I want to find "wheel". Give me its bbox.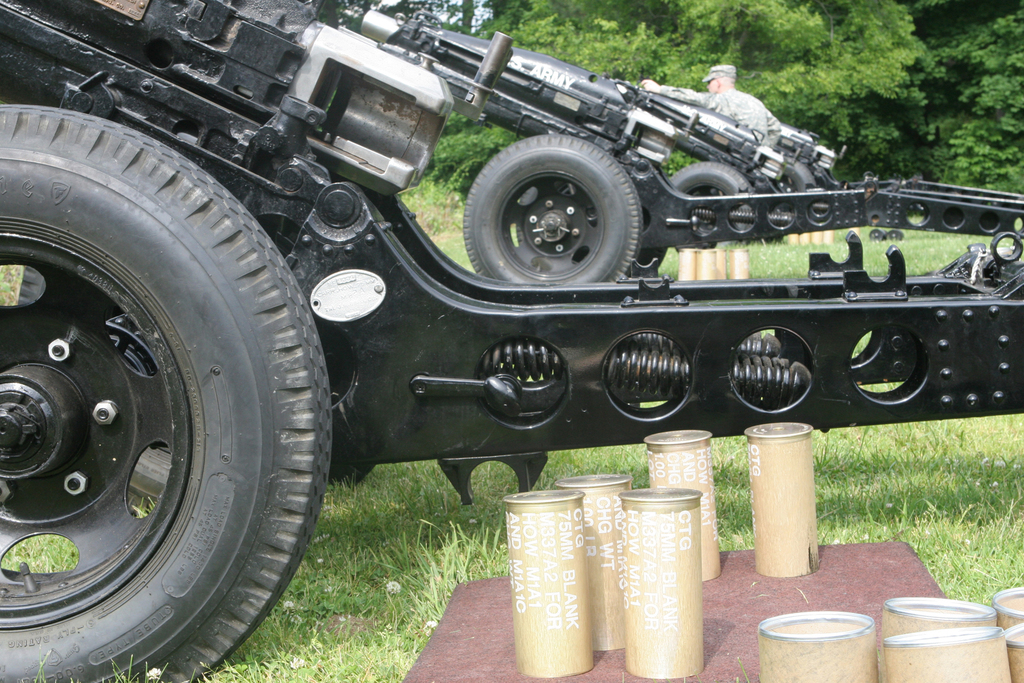
select_region(669, 160, 750, 243).
